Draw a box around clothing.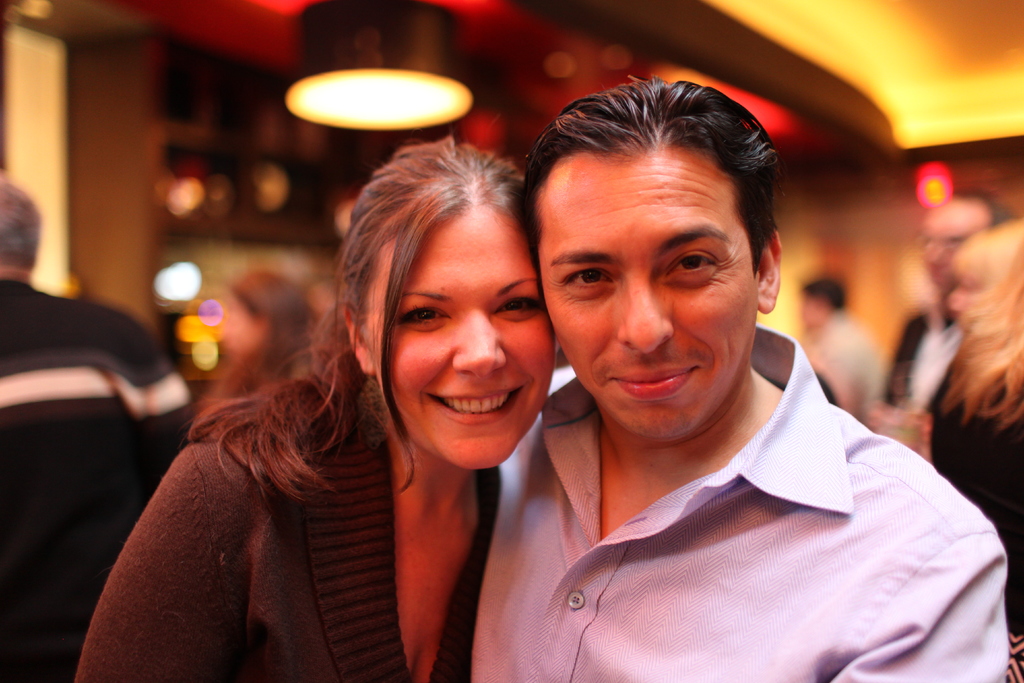
x1=480 y1=355 x2=992 y2=675.
